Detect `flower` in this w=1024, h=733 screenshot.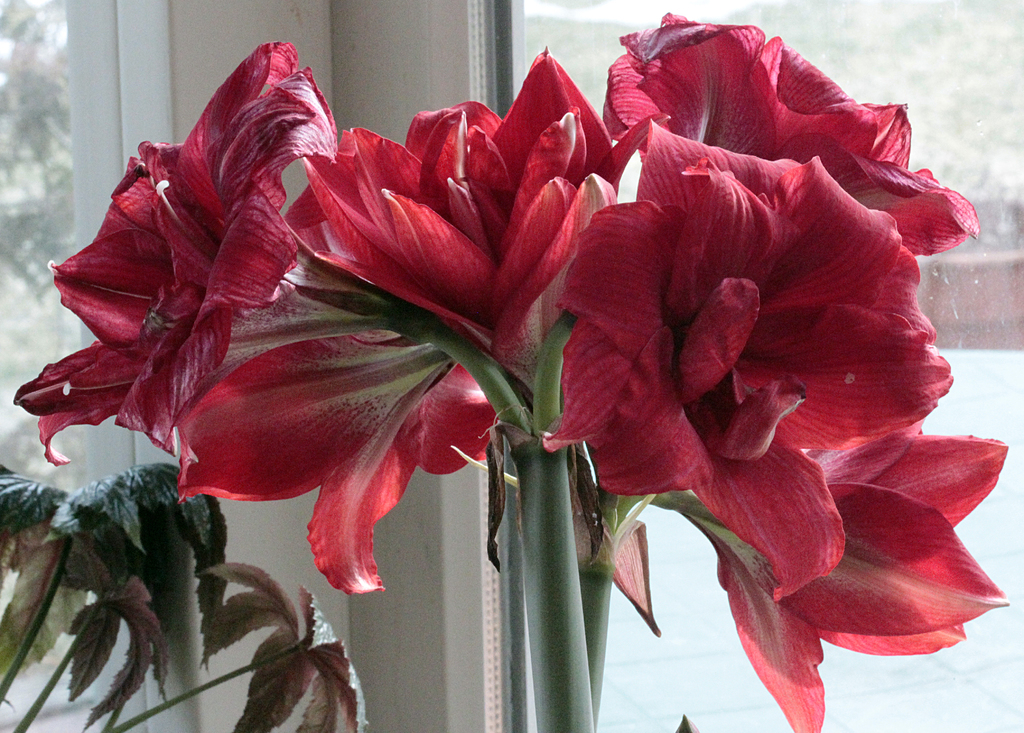
Detection: <bbox>635, 406, 1009, 732</bbox>.
